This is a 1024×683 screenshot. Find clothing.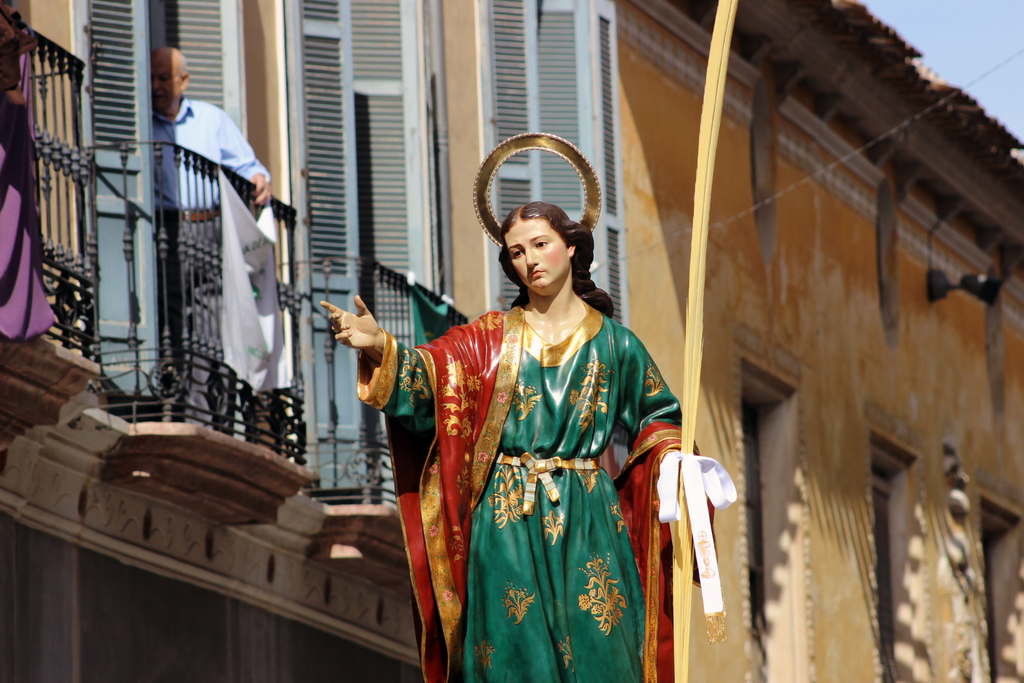
Bounding box: left=353, top=296, right=735, bottom=677.
